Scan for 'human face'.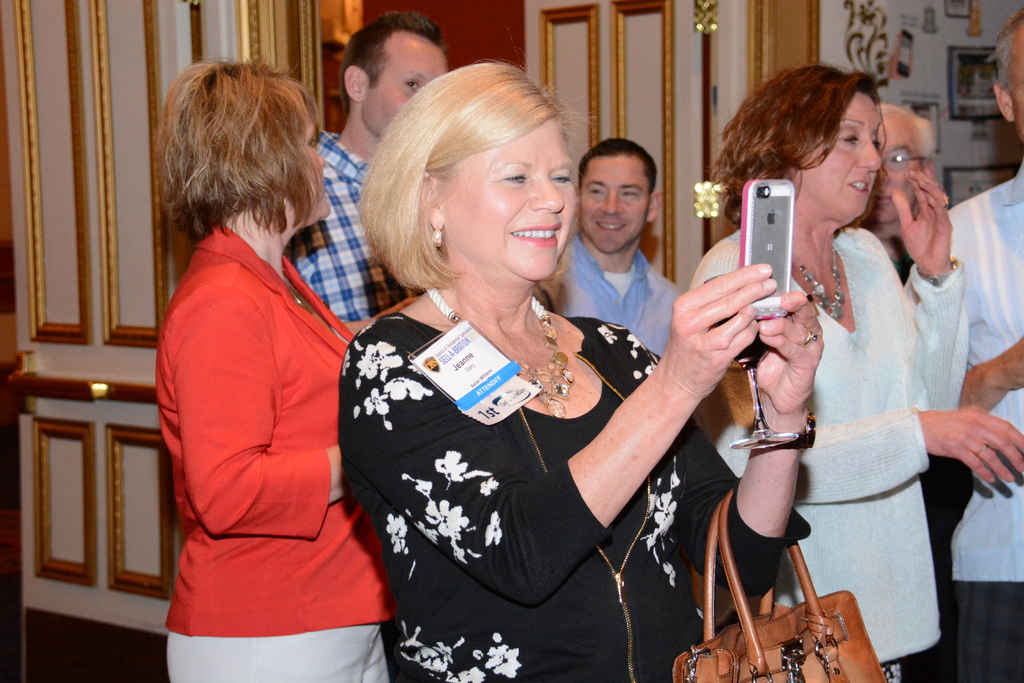
Scan result: crop(580, 156, 649, 254).
